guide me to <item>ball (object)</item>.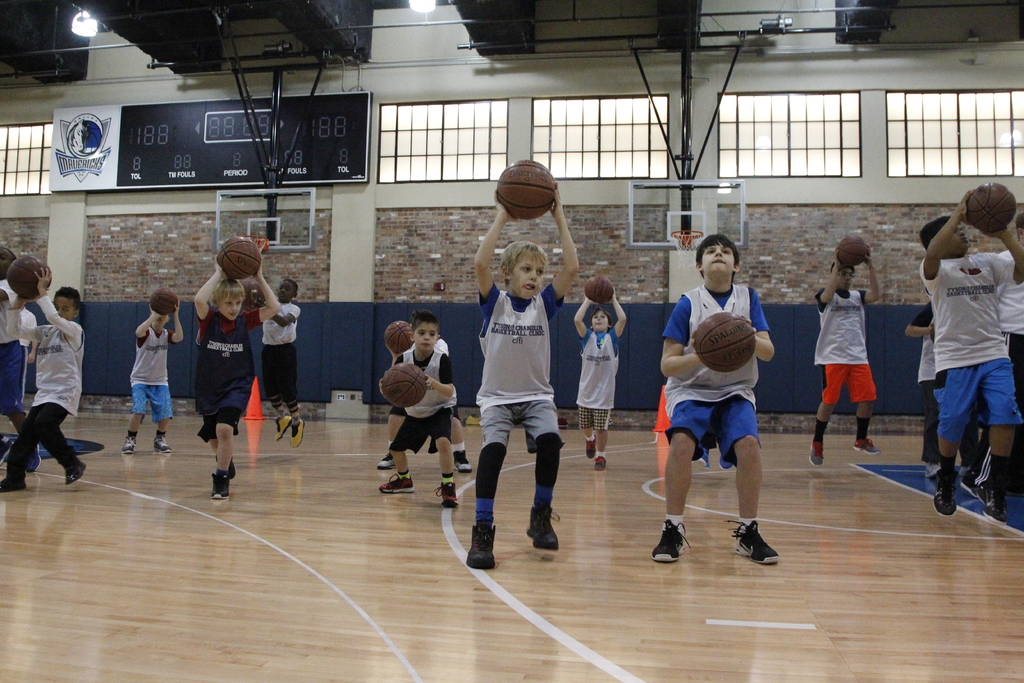
Guidance: (148, 289, 181, 315).
